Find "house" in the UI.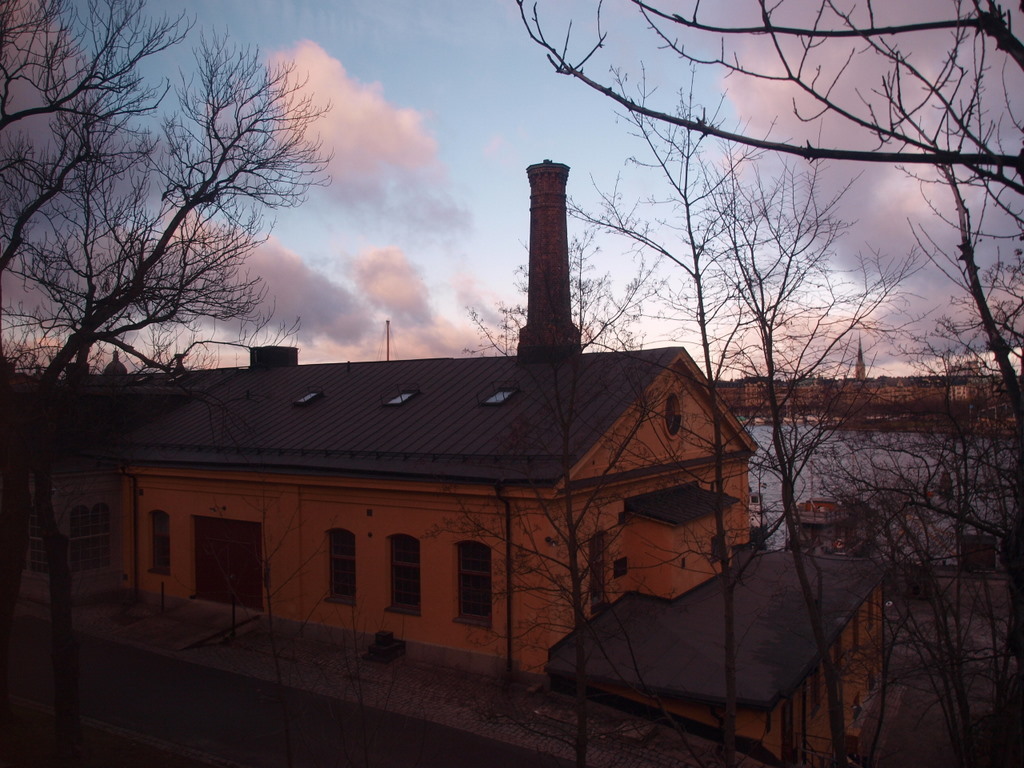
UI element at (76,154,760,676).
